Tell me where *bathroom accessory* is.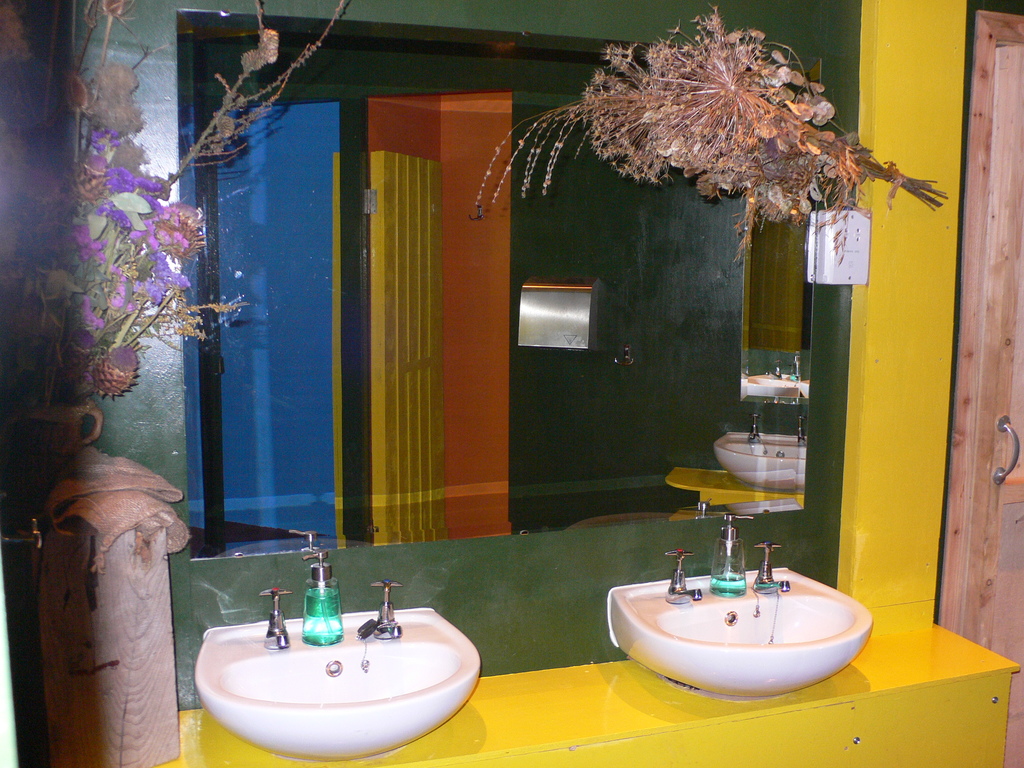
*bathroom accessory* is at {"x1": 371, "y1": 579, "x2": 403, "y2": 639}.
